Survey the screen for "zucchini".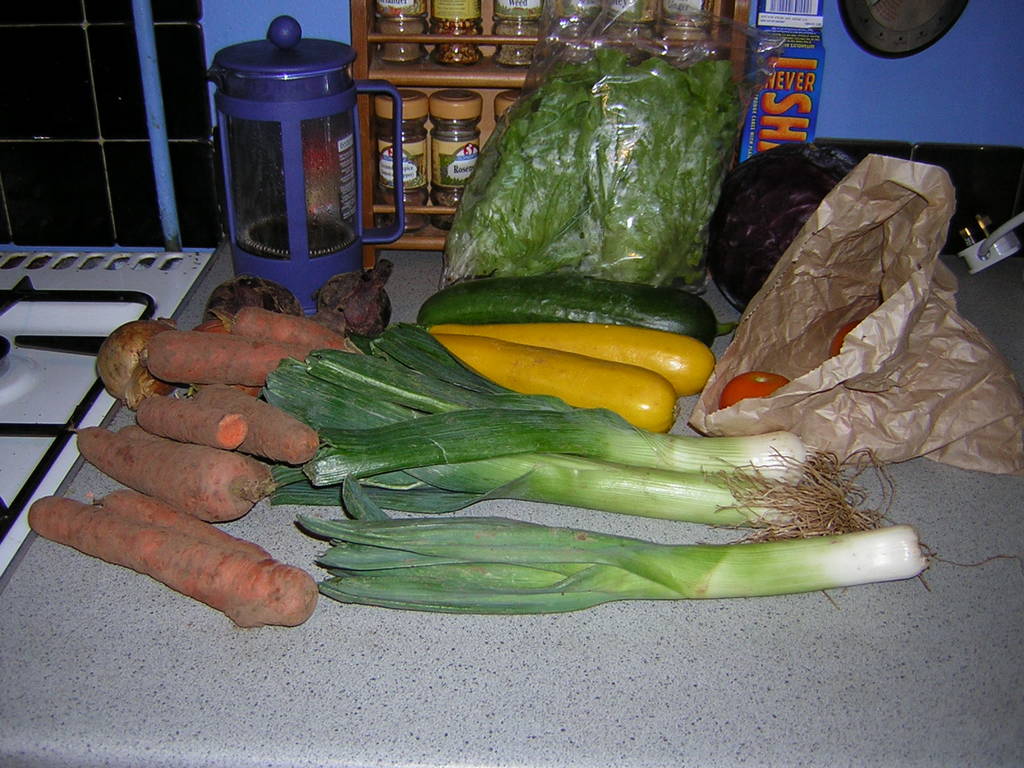
Survey found: l=411, t=269, r=718, b=347.
